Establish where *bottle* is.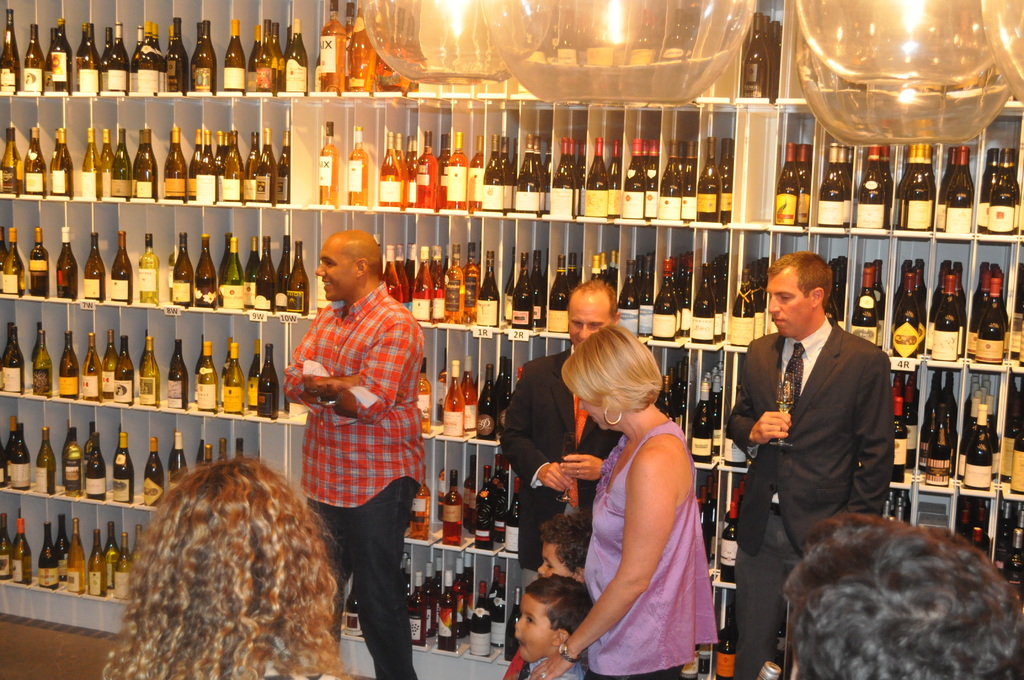
Established at x1=221, y1=21, x2=255, y2=88.
